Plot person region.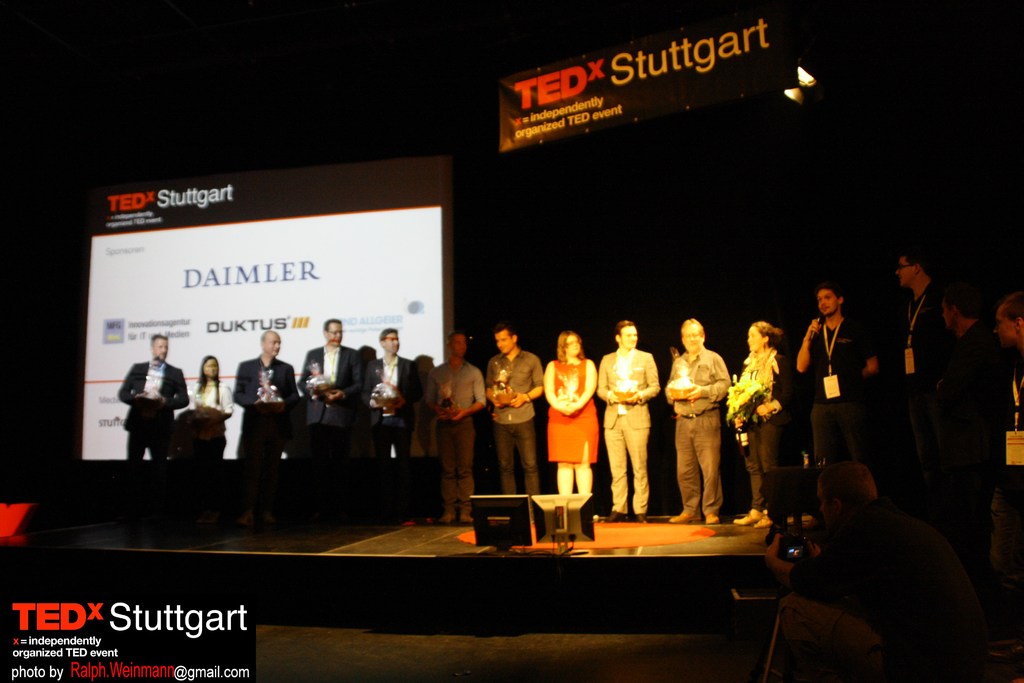
Plotted at 728, 319, 794, 524.
